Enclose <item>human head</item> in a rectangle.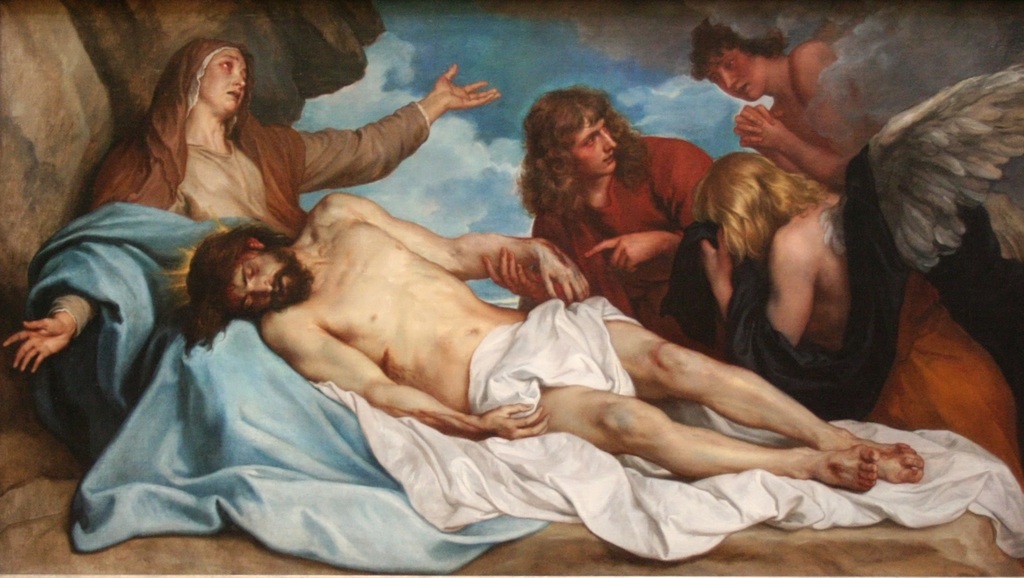
BBox(692, 15, 774, 99).
